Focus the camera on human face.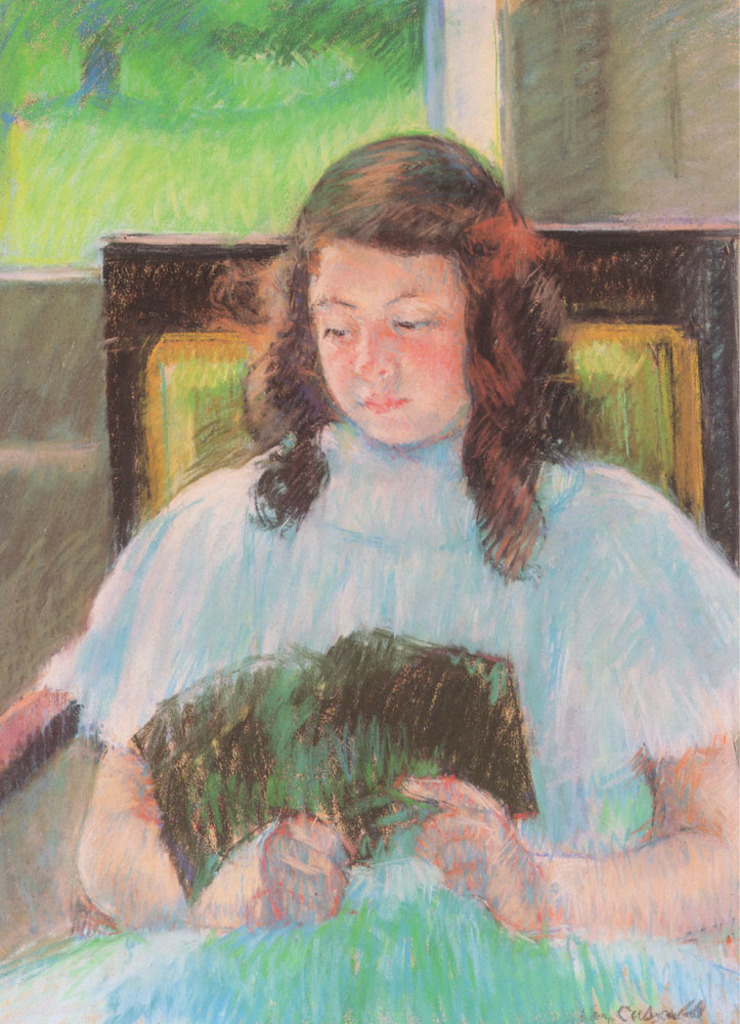
Focus region: crop(307, 251, 460, 442).
